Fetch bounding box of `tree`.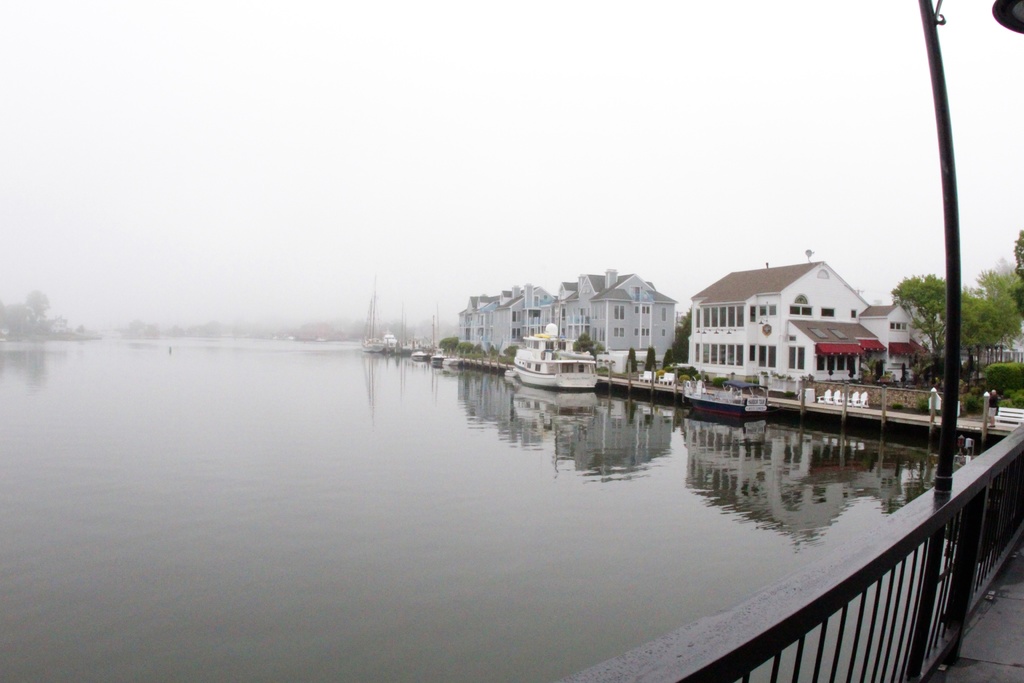
Bbox: <region>658, 354, 675, 373</region>.
